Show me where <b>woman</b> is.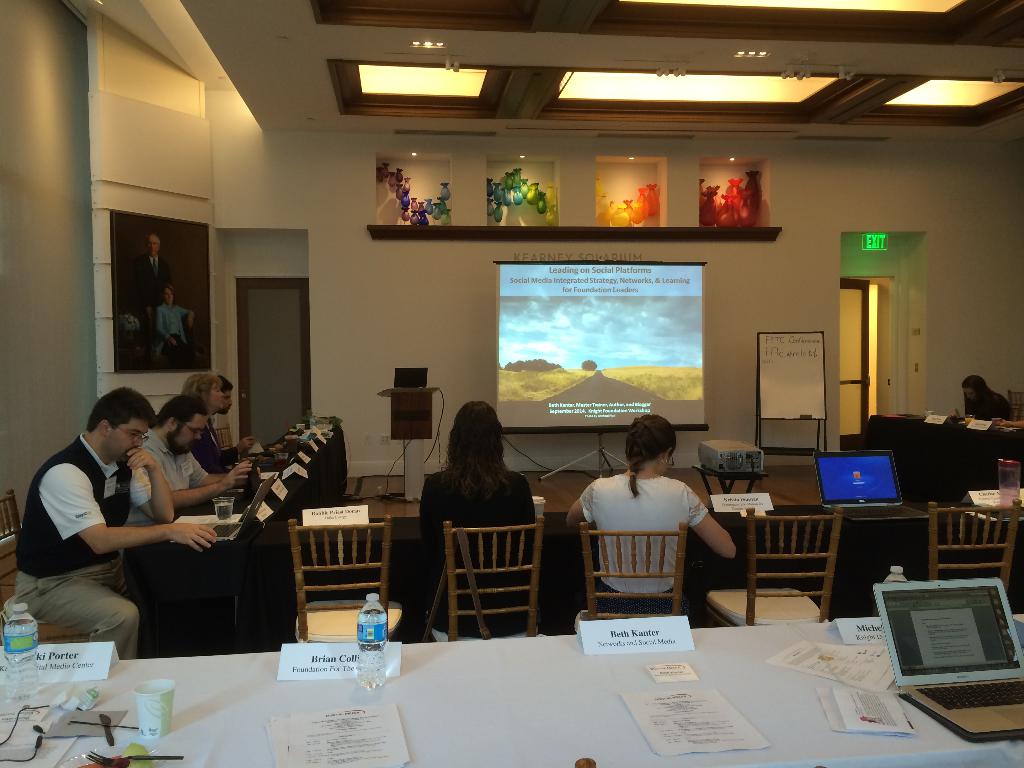
<b>woman</b> is at detection(157, 286, 191, 371).
